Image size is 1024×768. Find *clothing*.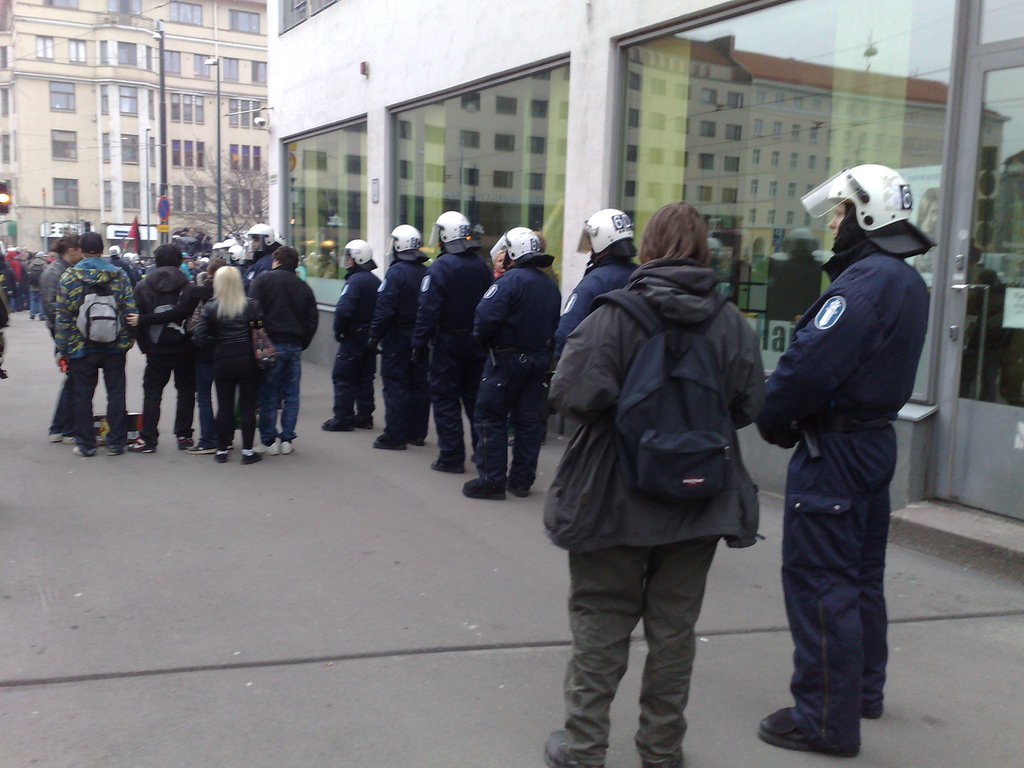
left=136, top=264, right=197, bottom=435.
